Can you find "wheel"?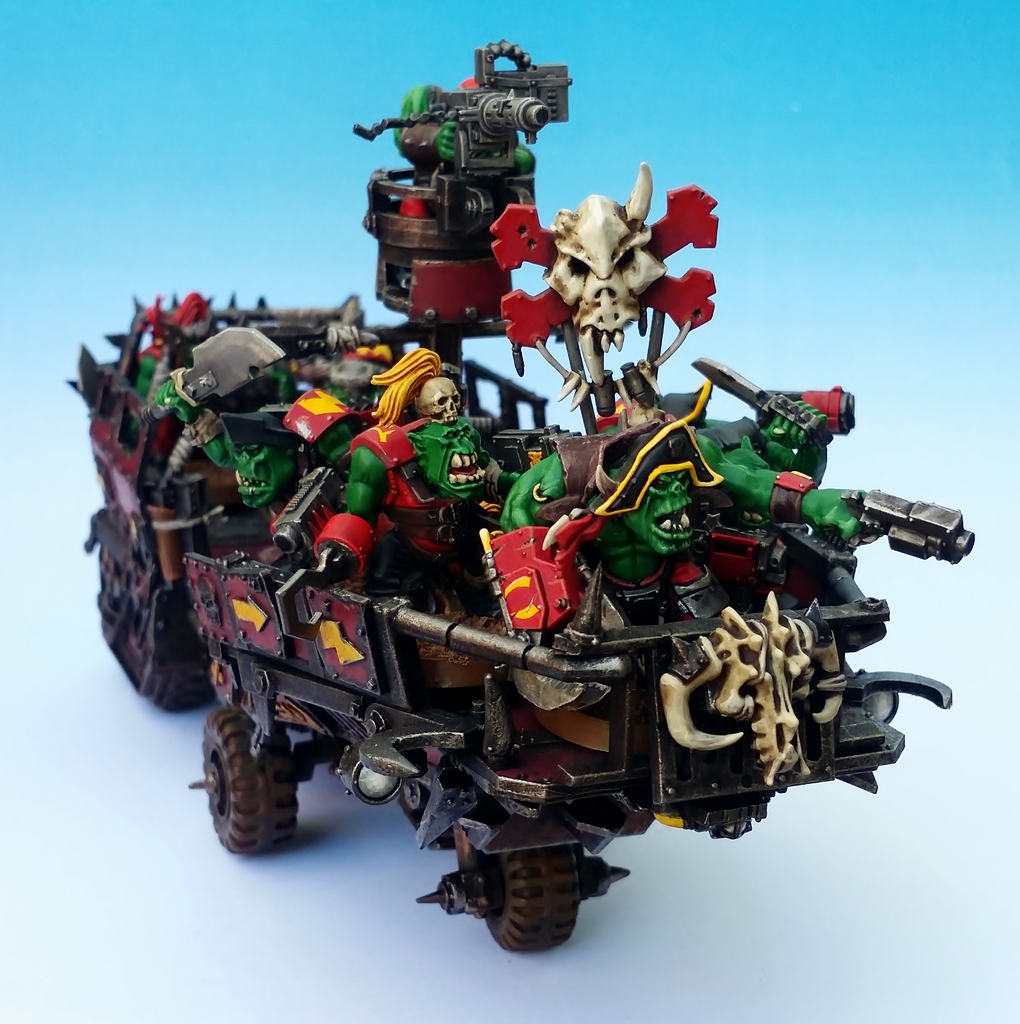
Yes, bounding box: box=[474, 822, 577, 953].
